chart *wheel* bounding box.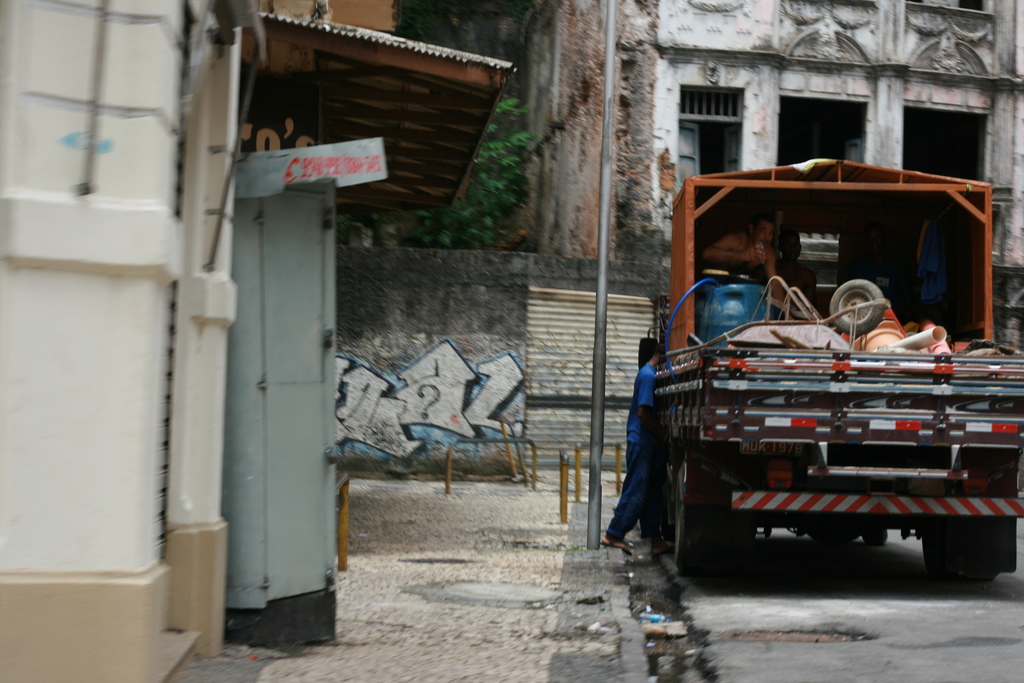
Charted: l=920, t=520, r=961, b=580.
